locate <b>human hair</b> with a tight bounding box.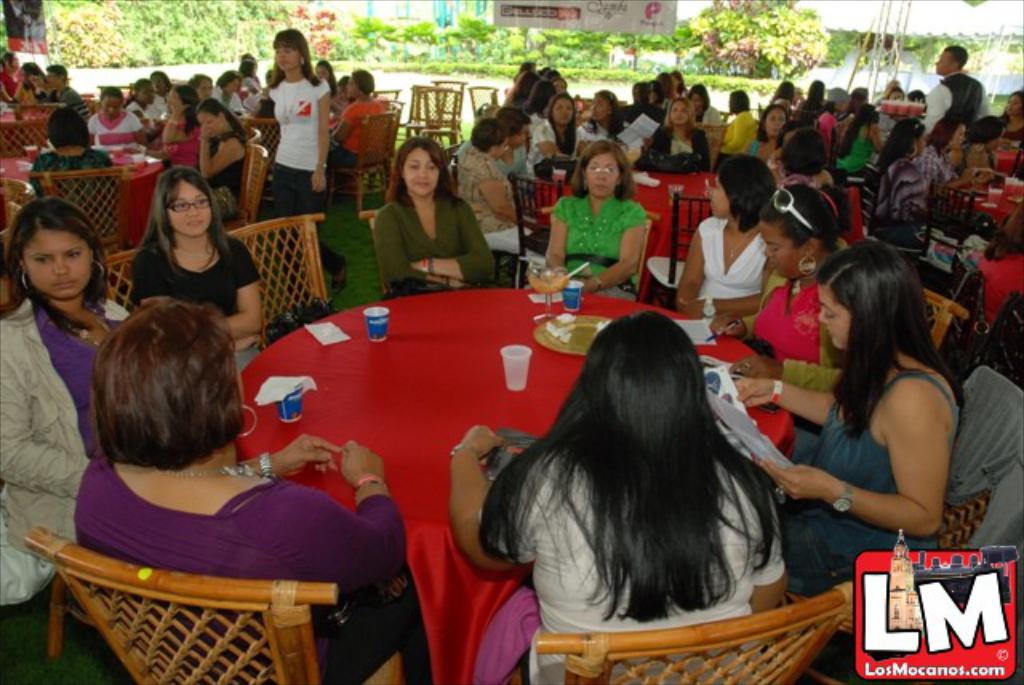
{"x1": 757, "y1": 106, "x2": 789, "y2": 142}.
